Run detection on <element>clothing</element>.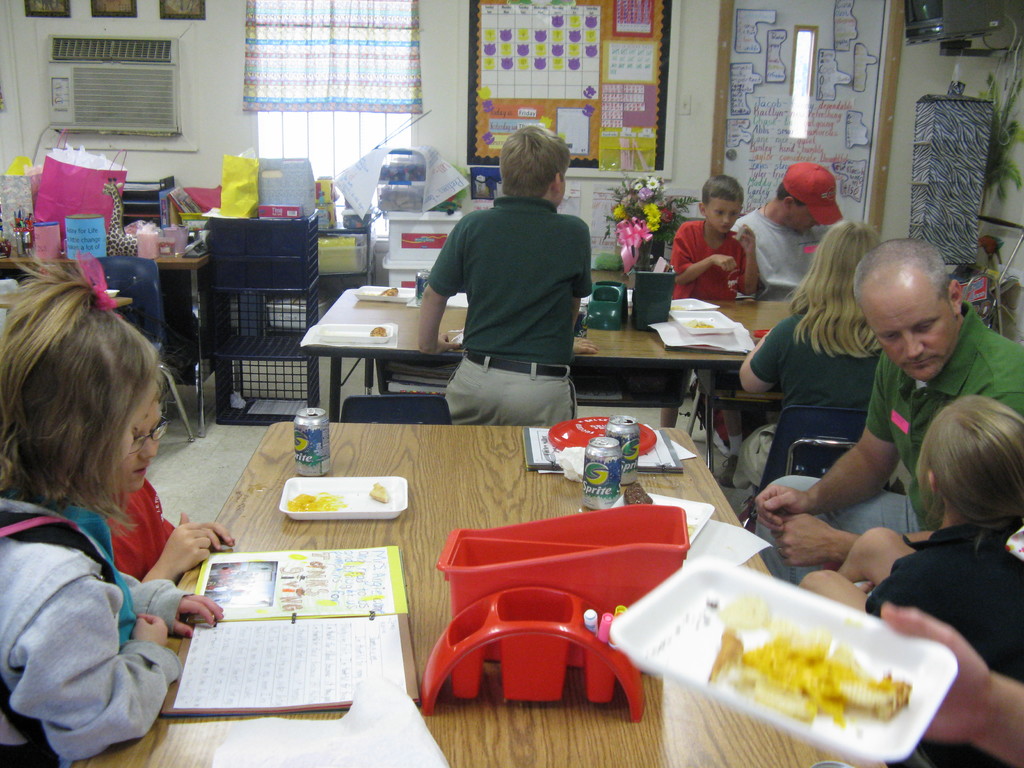
Result: {"x1": 732, "y1": 307, "x2": 881, "y2": 491}.
